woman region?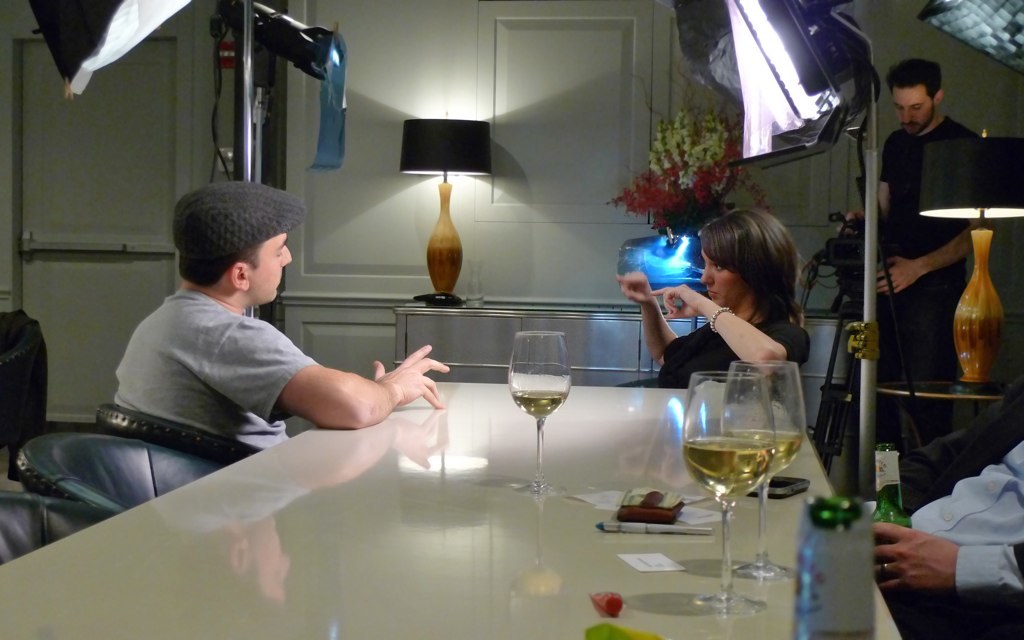
region(617, 205, 817, 383)
